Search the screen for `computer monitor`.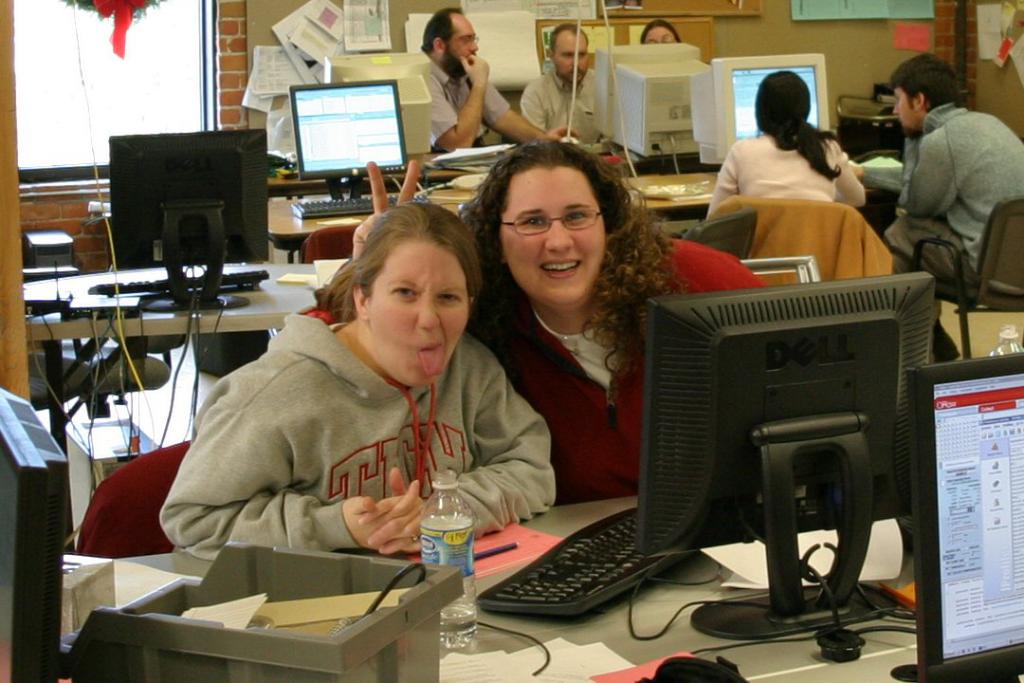
Found at rect(279, 68, 417, 194).
